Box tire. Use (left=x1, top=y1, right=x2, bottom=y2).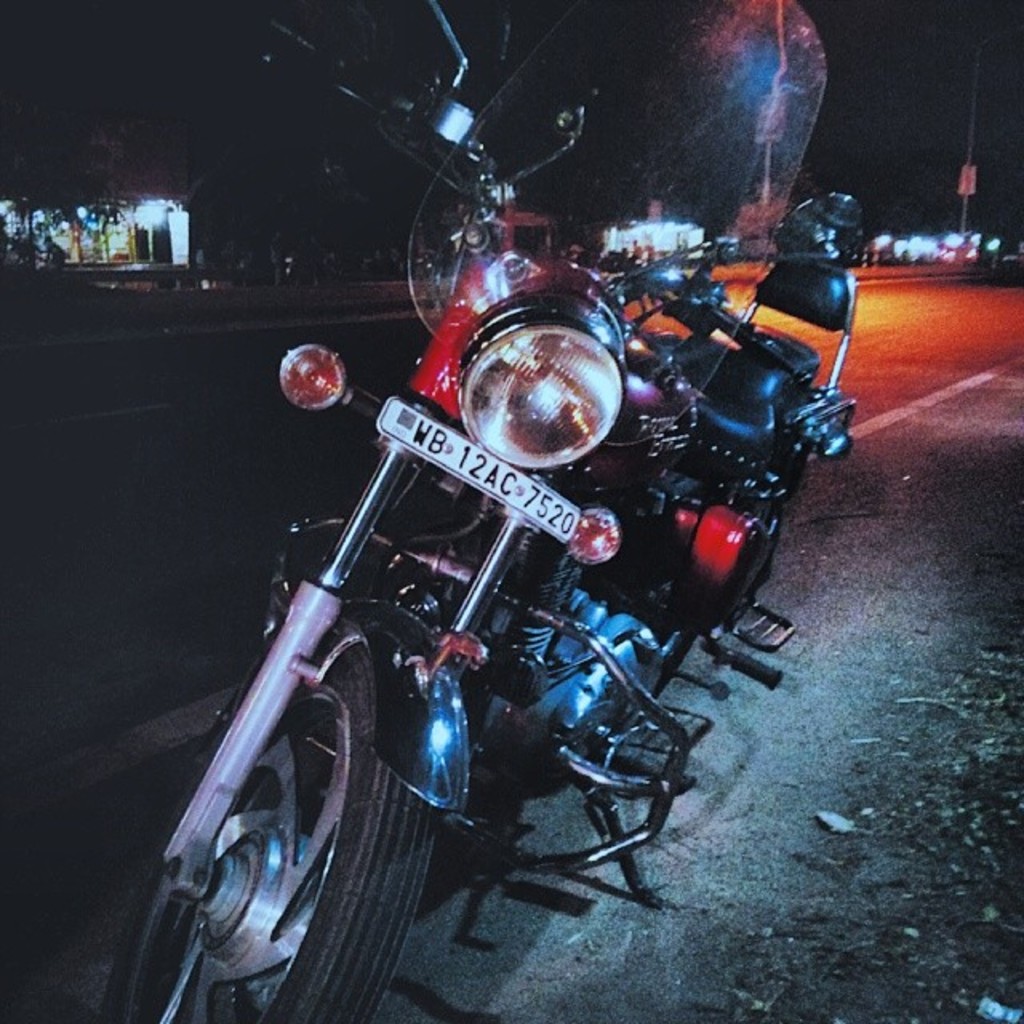
(left=96, top=613, right=454, bottom=1022).
